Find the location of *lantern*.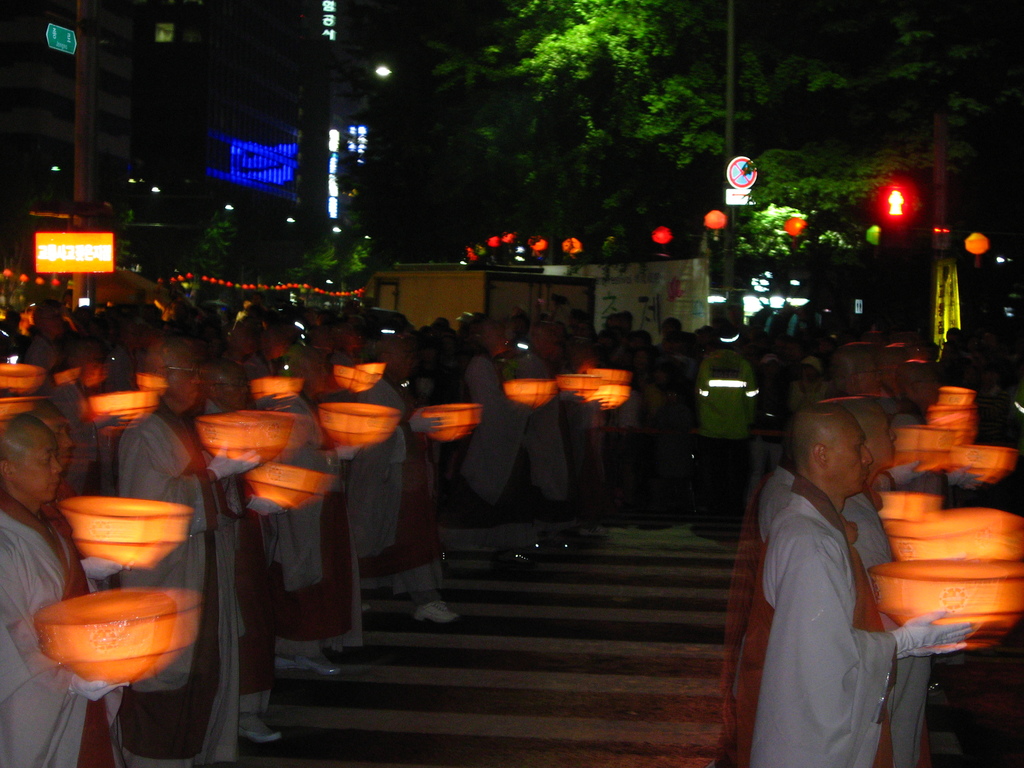
Location: <region>701, 211, 728, 230</region>.
